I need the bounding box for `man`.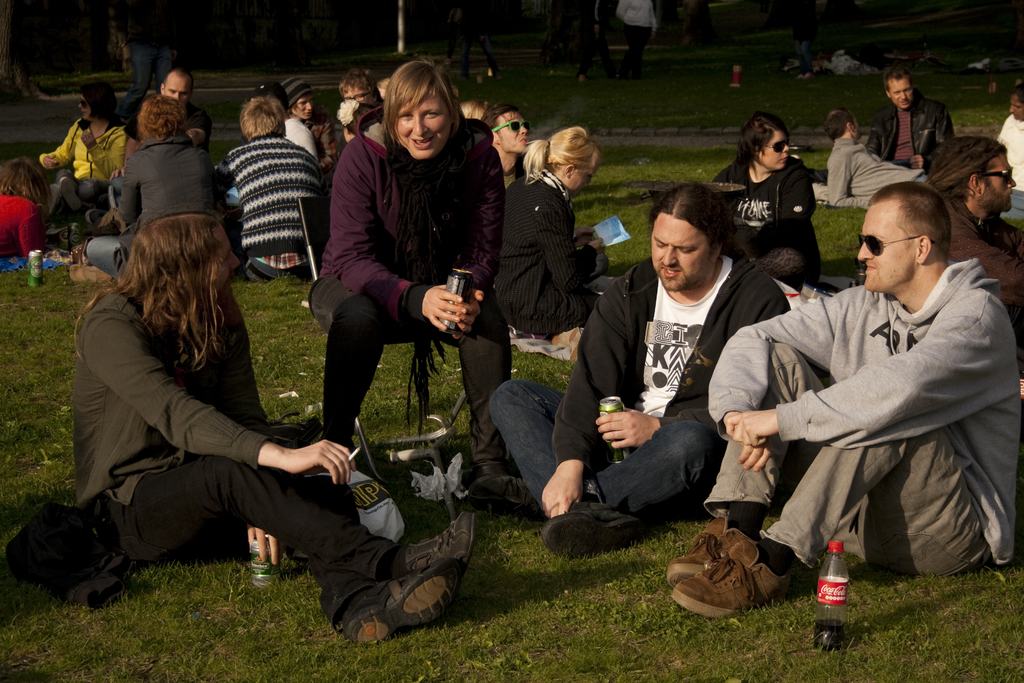
Here it is: rect(742, 177, 1007, 614).
